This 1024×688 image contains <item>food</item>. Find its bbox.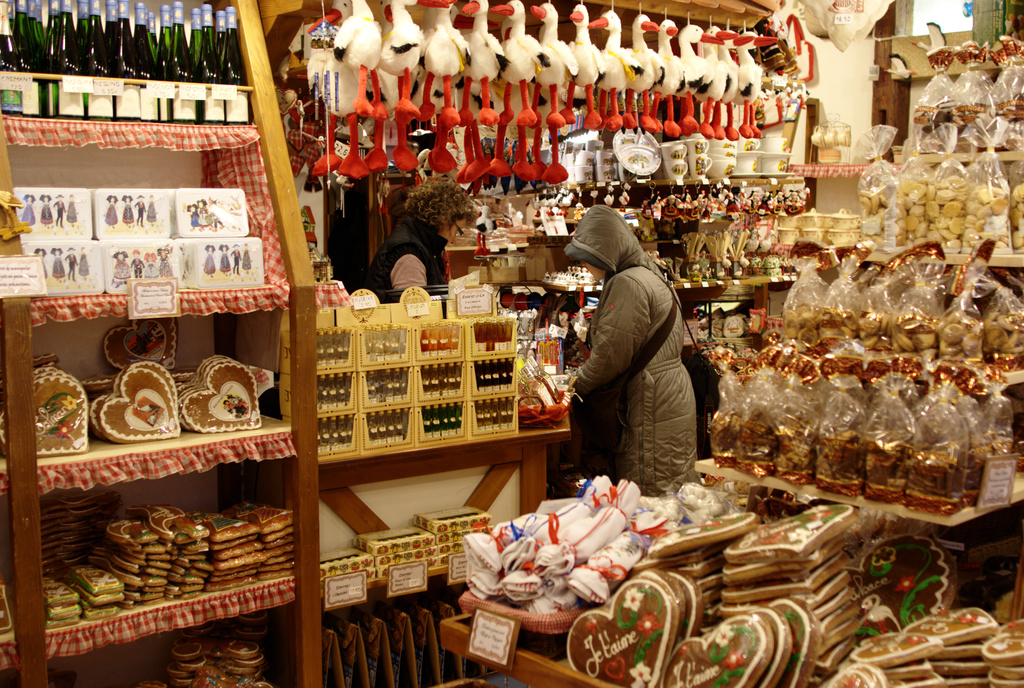
bbox=[40, 584, 80, 607].
